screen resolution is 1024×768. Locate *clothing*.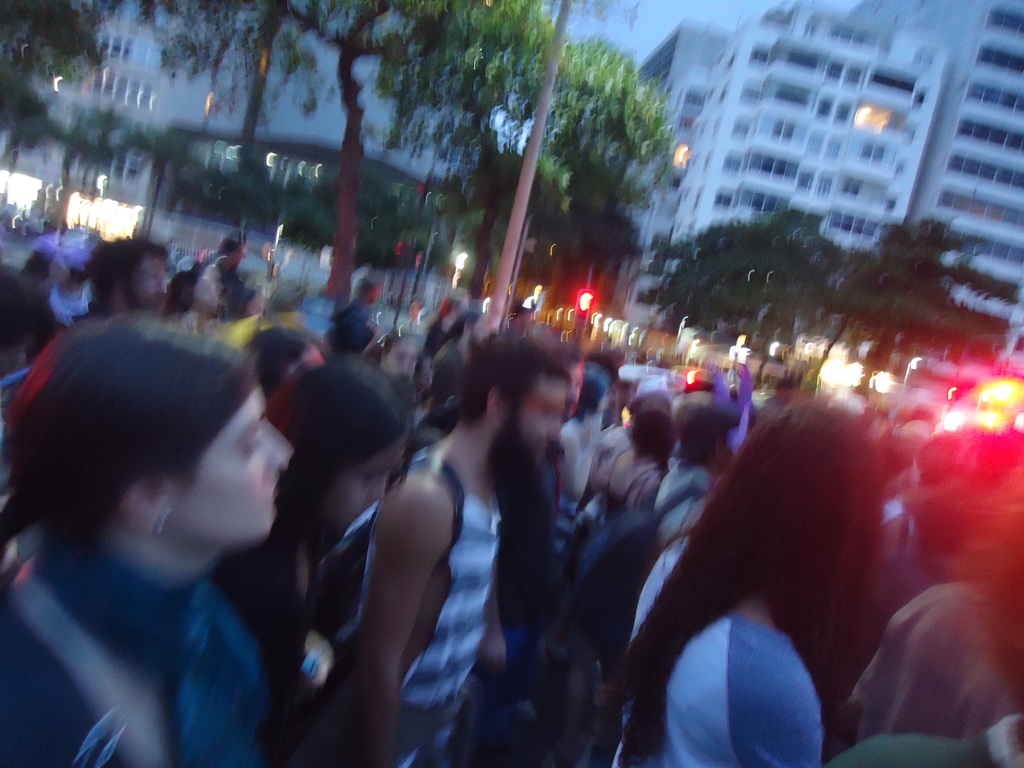
<bbox>582, 452, 676, 545</bbox>.
